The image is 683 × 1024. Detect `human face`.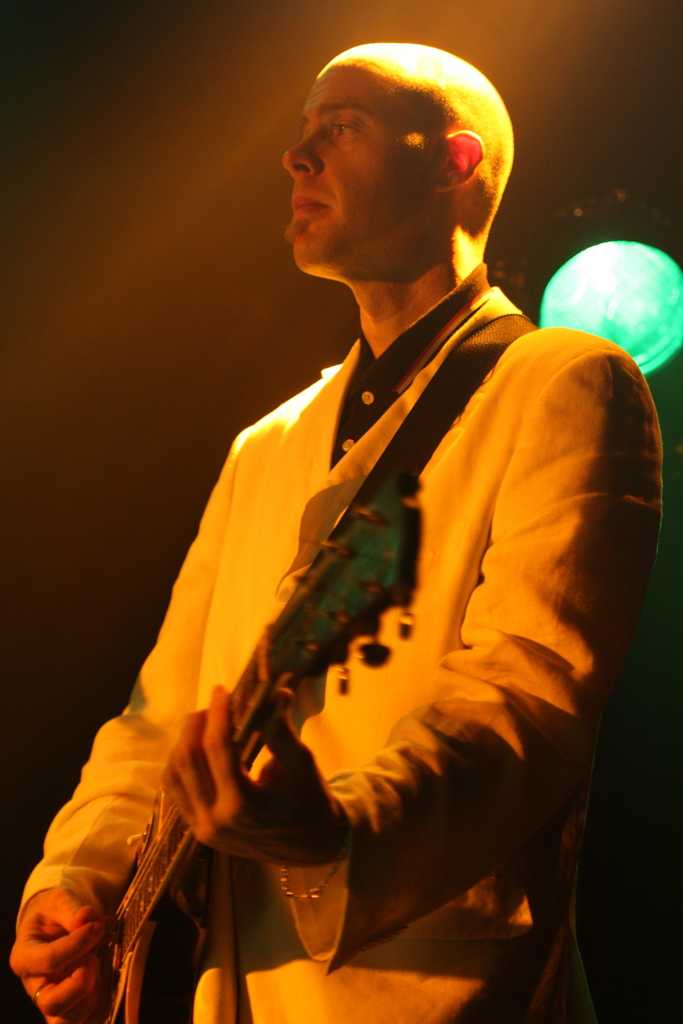
Detection: region(279, 56, 443, 279).
